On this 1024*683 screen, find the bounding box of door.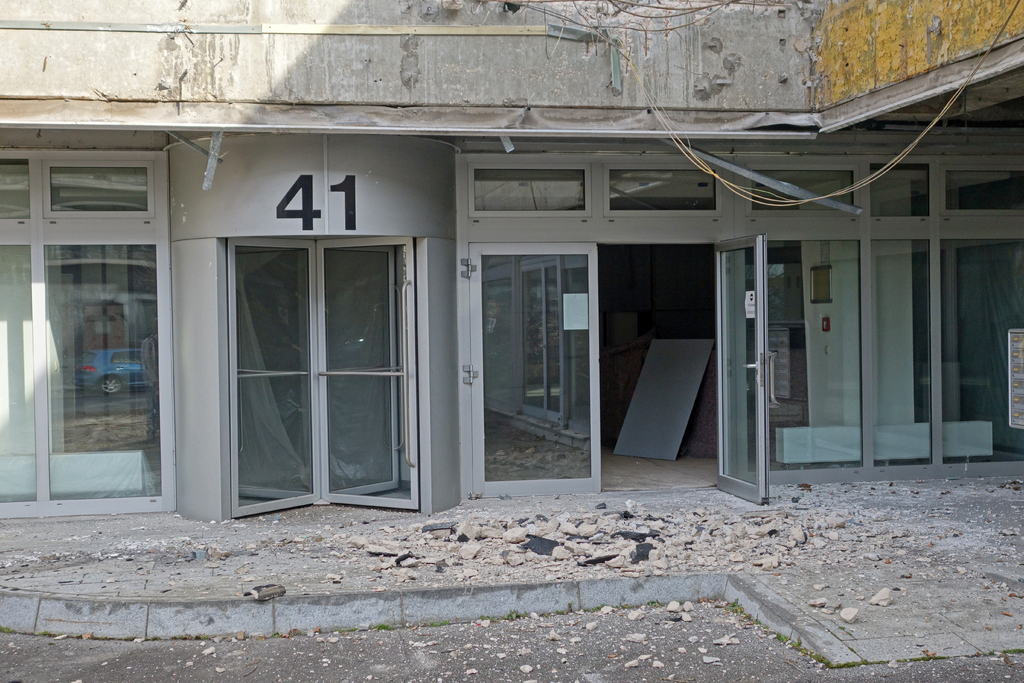
Bounding box: bbox(227, 233, 422, 508).
